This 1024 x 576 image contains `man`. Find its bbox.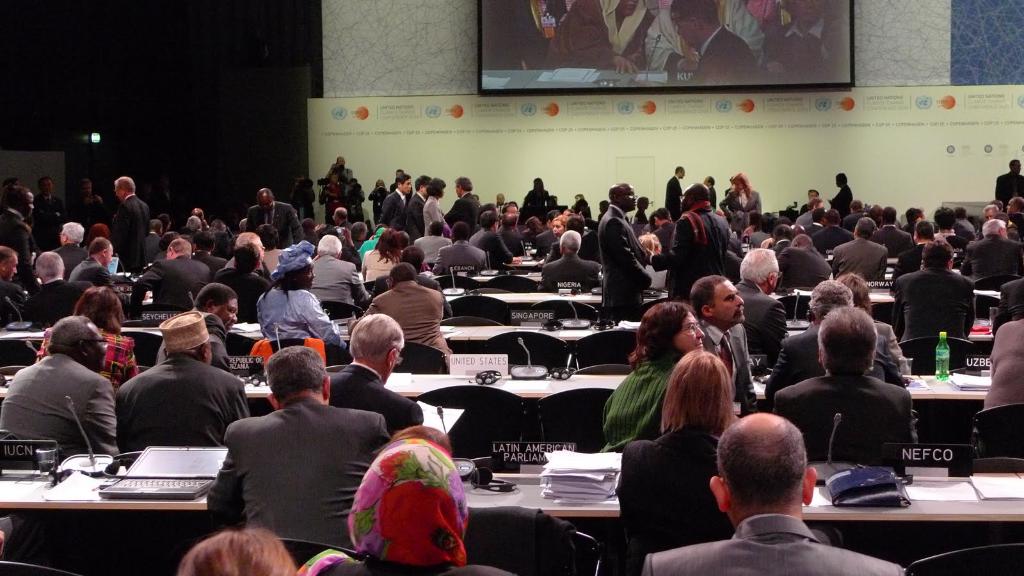
bbox(671, 177, 731, 308).
